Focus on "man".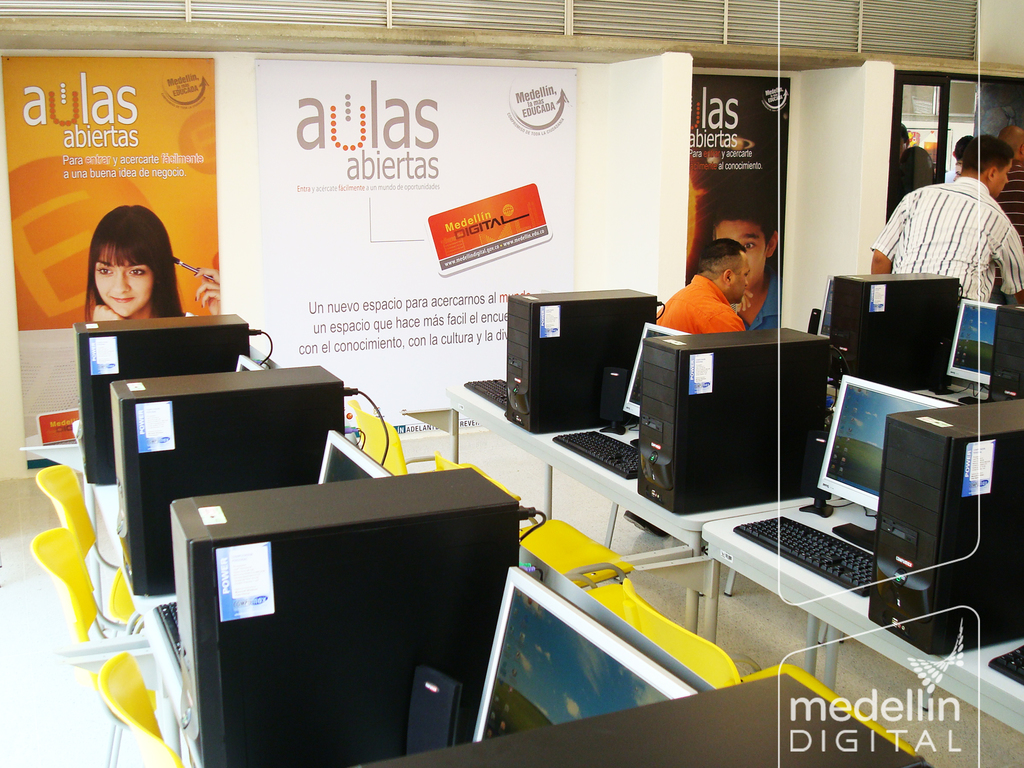
Focused at {"x1": 885, "y1": 122, "x2": 1023, "y2": 303}.
